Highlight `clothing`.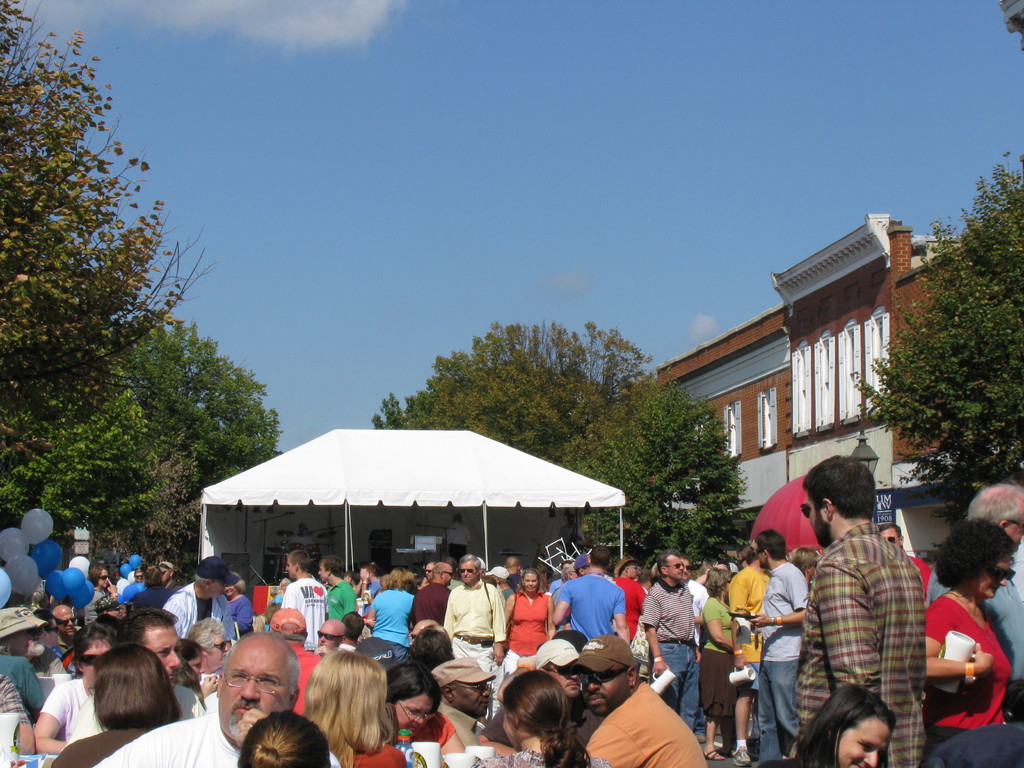
Highlighted region: pyautogui.locateOnScreen(806, 495, 943, 744).
